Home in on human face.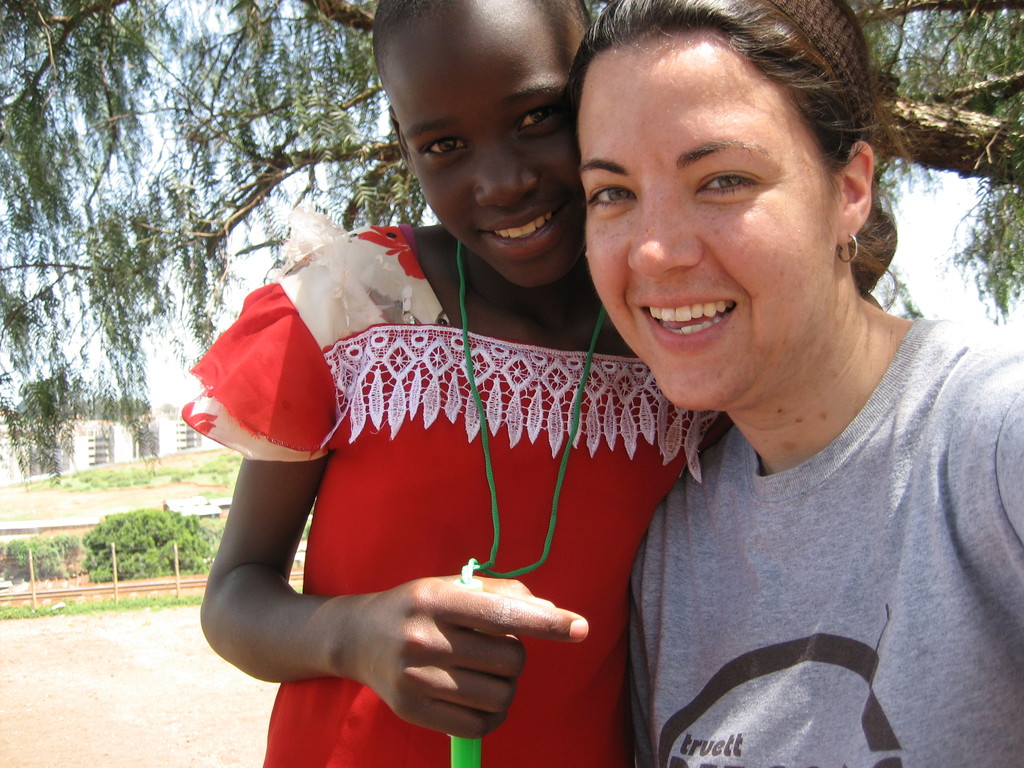
Homed in at rect(578, 36, 829, 414).
